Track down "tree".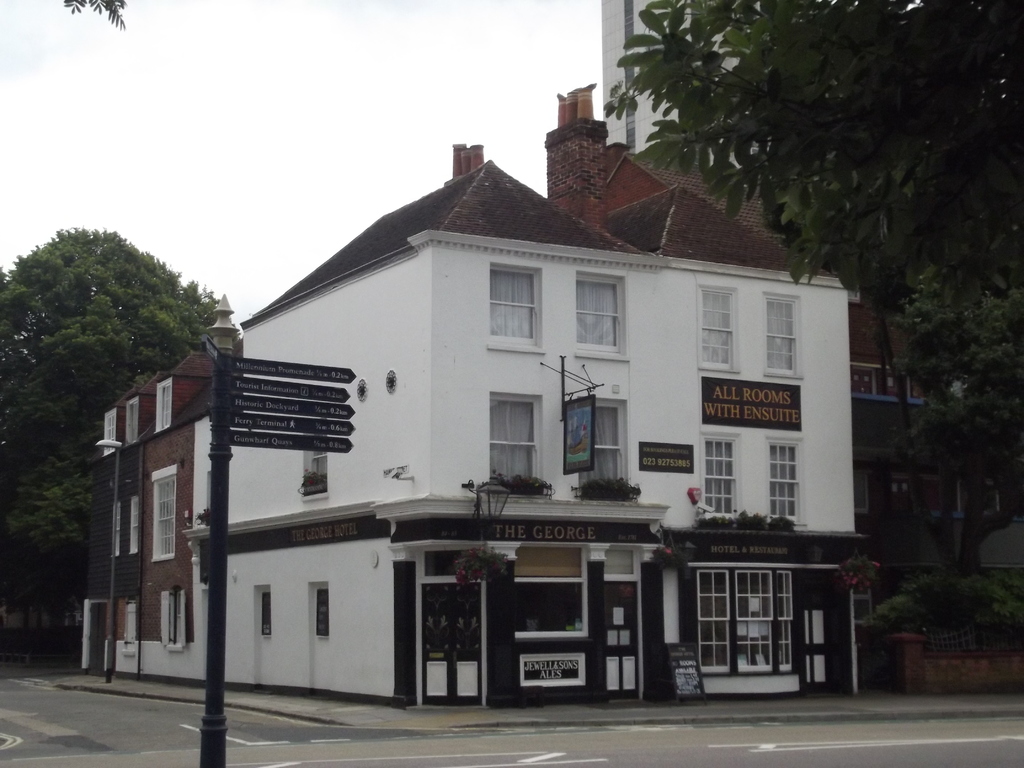
Tracked to (602,0,1023,560).
